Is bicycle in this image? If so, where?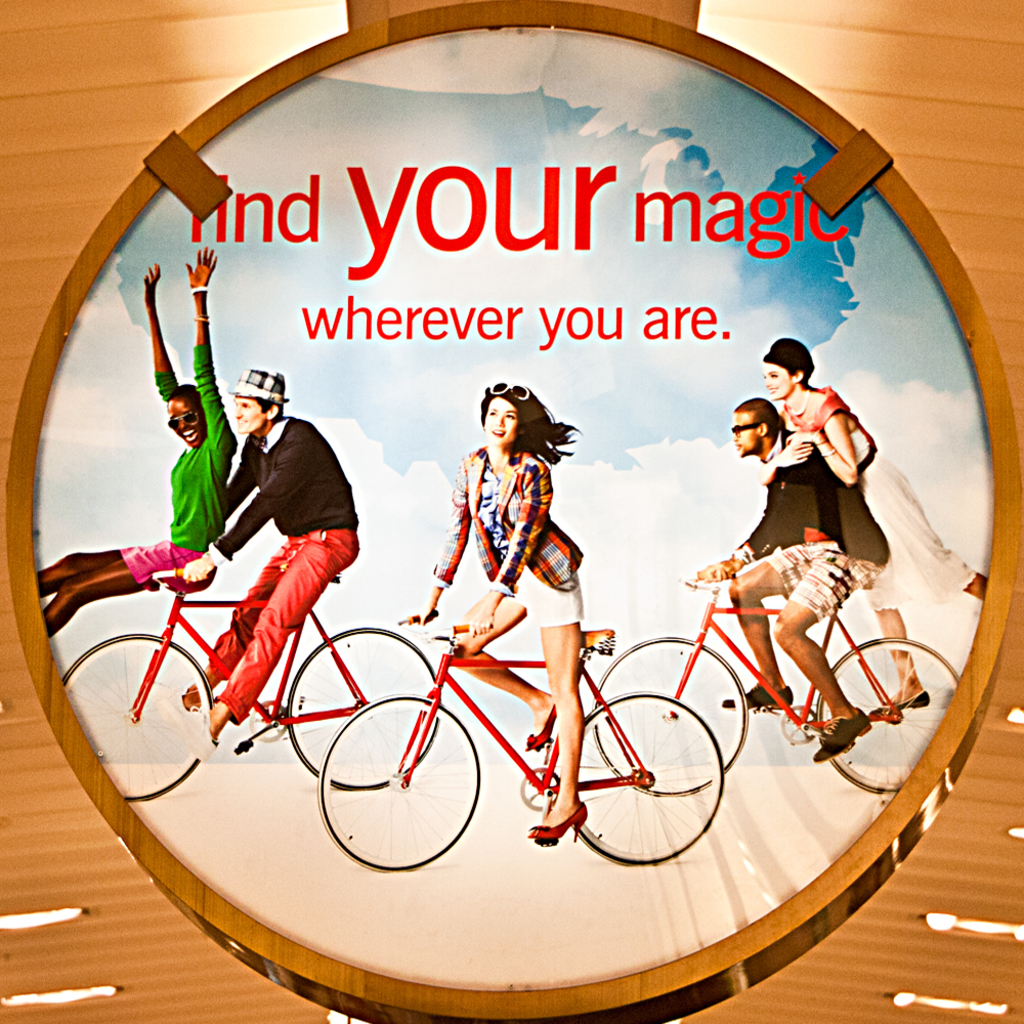
Yes, at (left=592, top=562, right=962, bottom=796).
